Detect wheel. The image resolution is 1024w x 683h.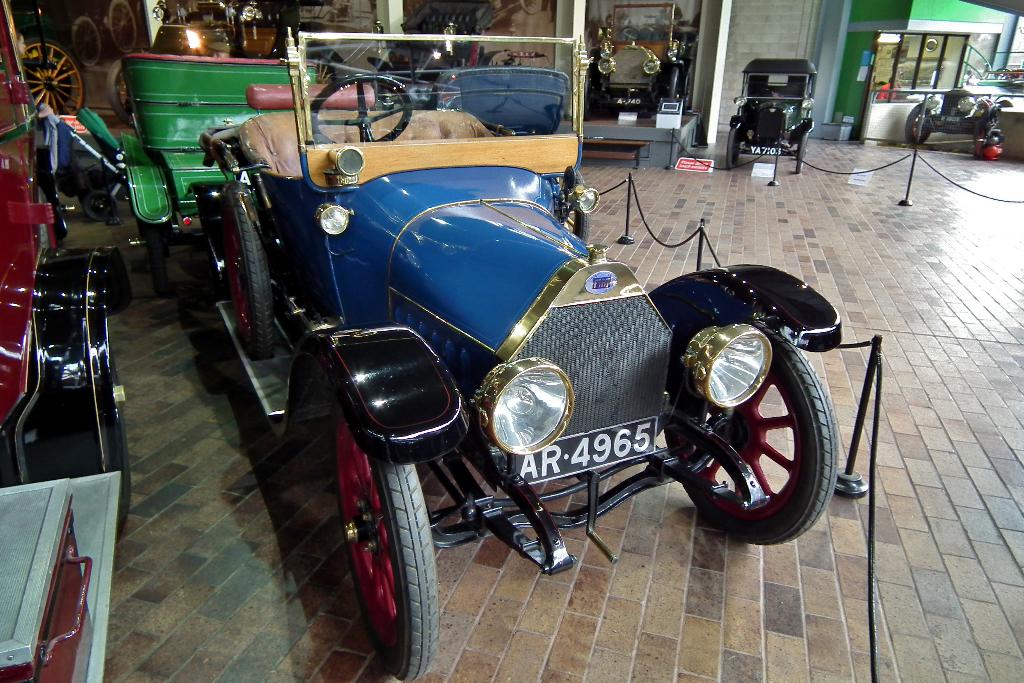
bbox=[83, 190, 115, 221].
